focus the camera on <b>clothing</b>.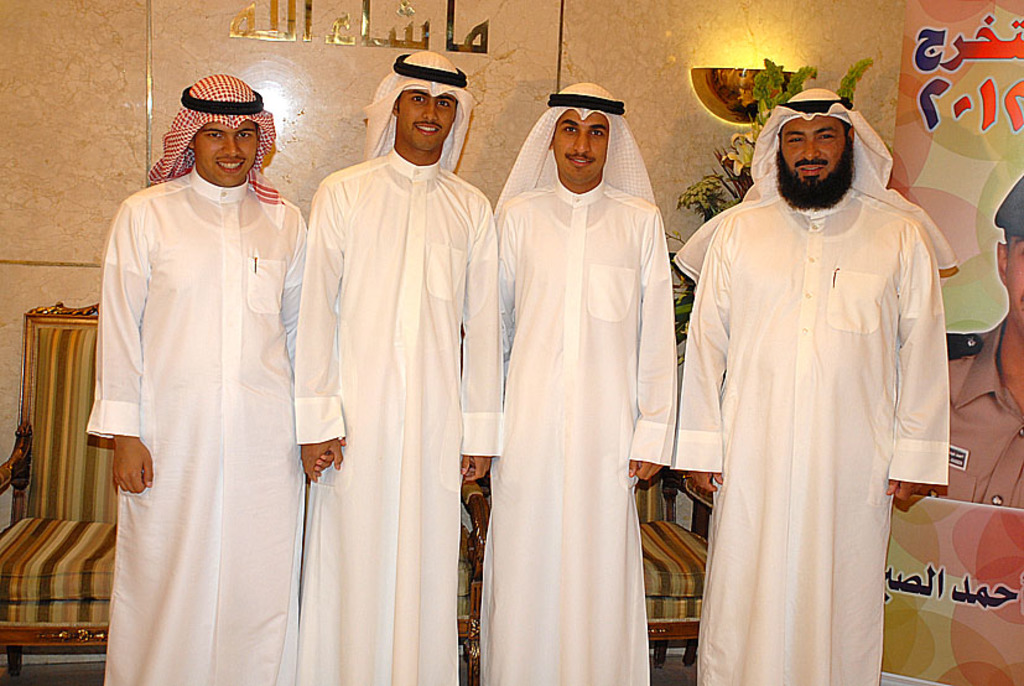
Focus region: box(147, 68, 286, 203).
